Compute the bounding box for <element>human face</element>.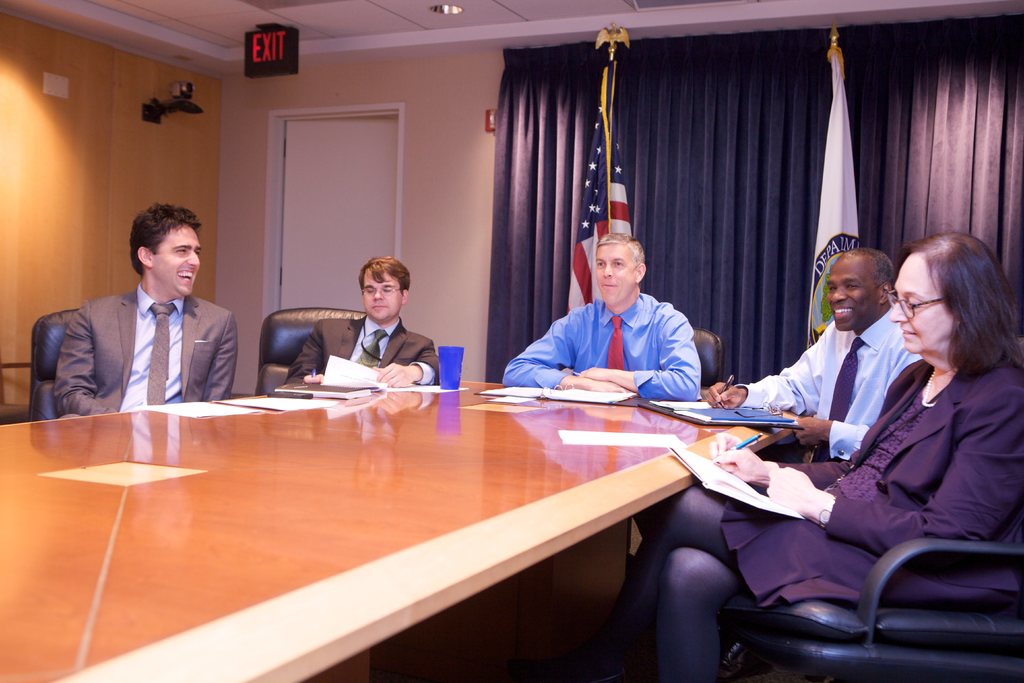
box=[889, 252, 959, 359].
